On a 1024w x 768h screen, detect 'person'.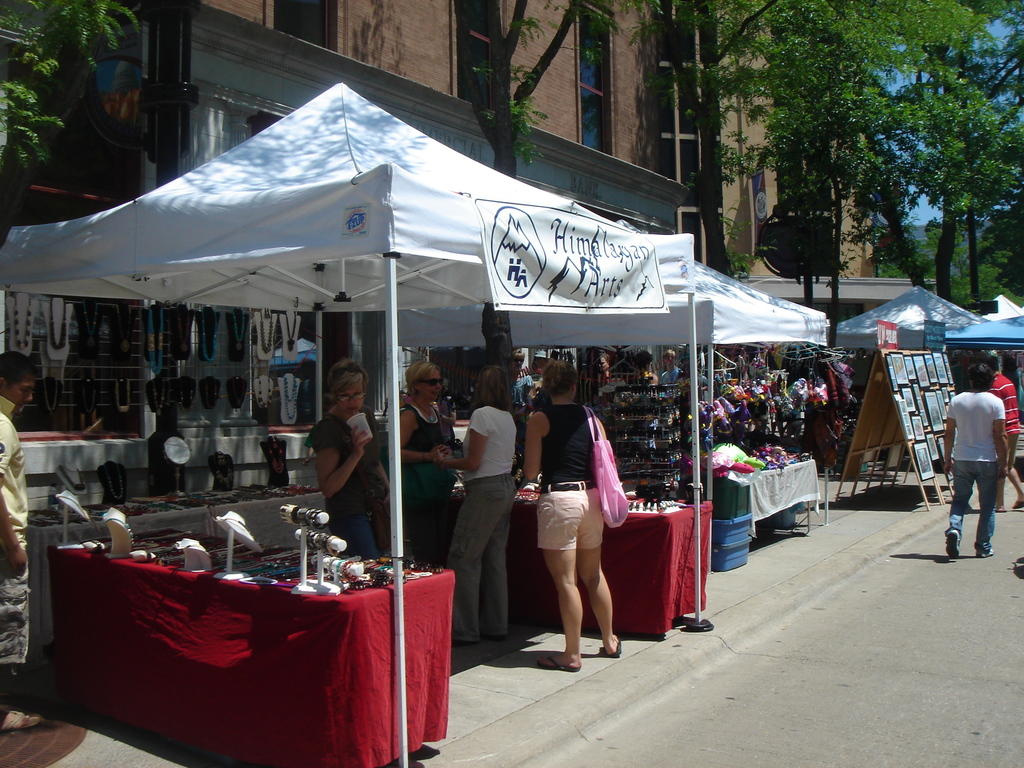
<box>442,358,518,636</box>.
